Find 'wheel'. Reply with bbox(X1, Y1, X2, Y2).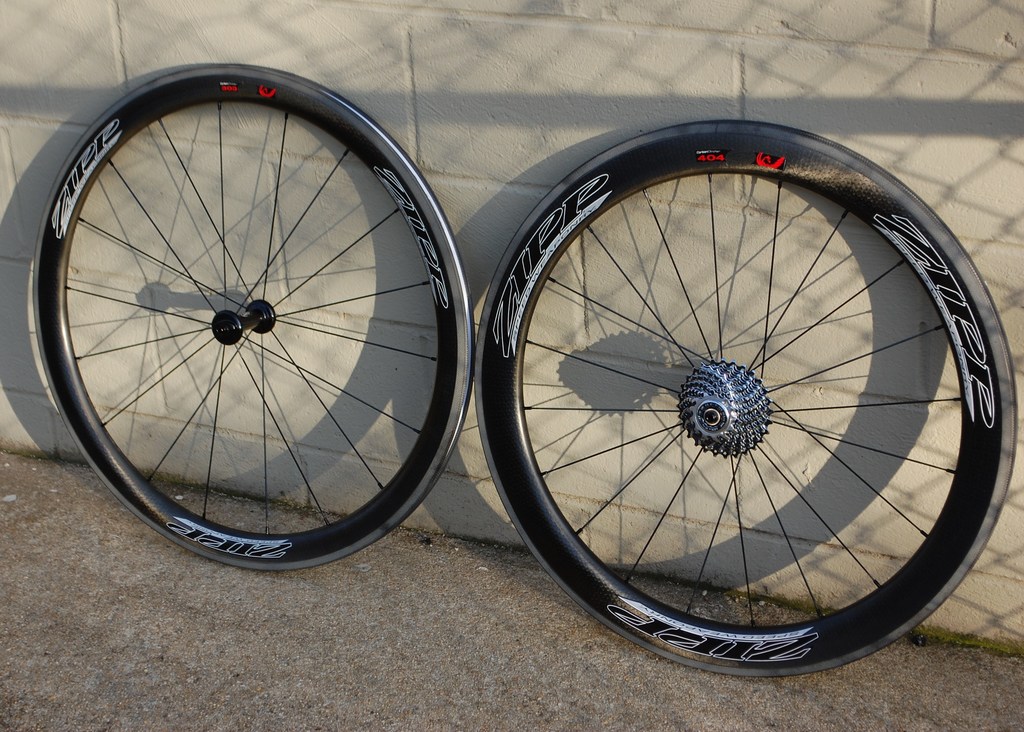
bbox(471, 122, 1018, 679).
